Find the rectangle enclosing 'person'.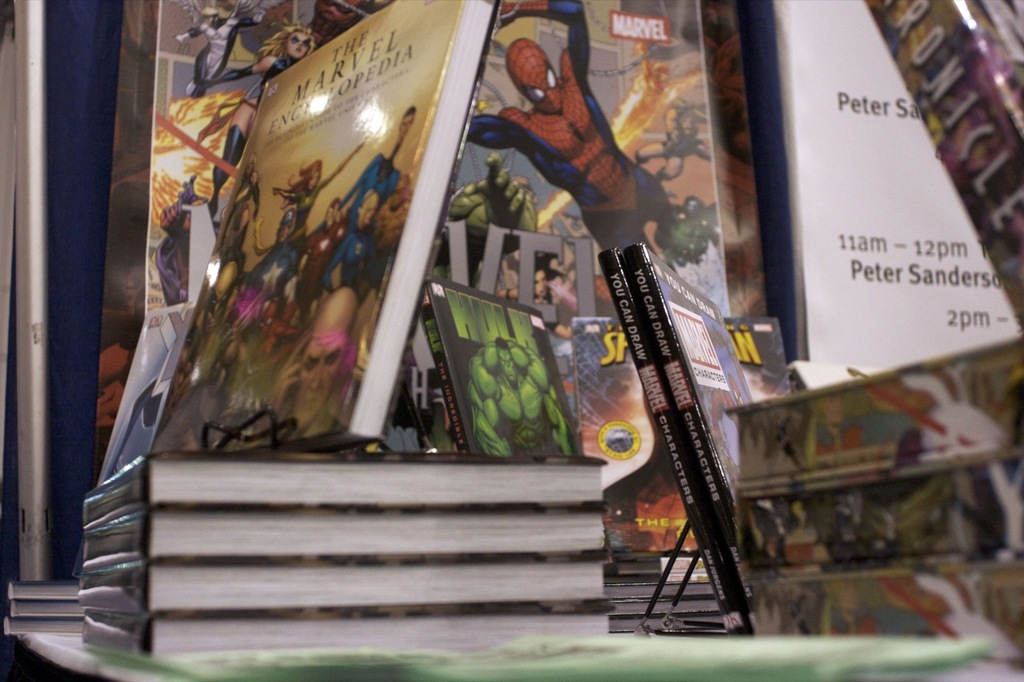
(x1=466, y1=335, x2=580, y2=459).
